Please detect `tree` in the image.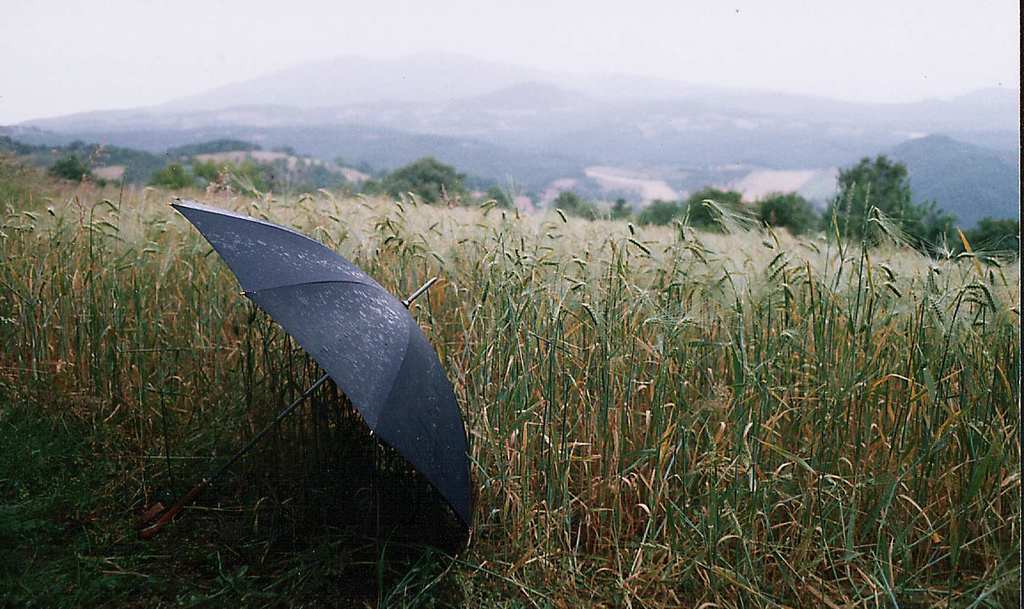
box(152, 157, 283, 195).
